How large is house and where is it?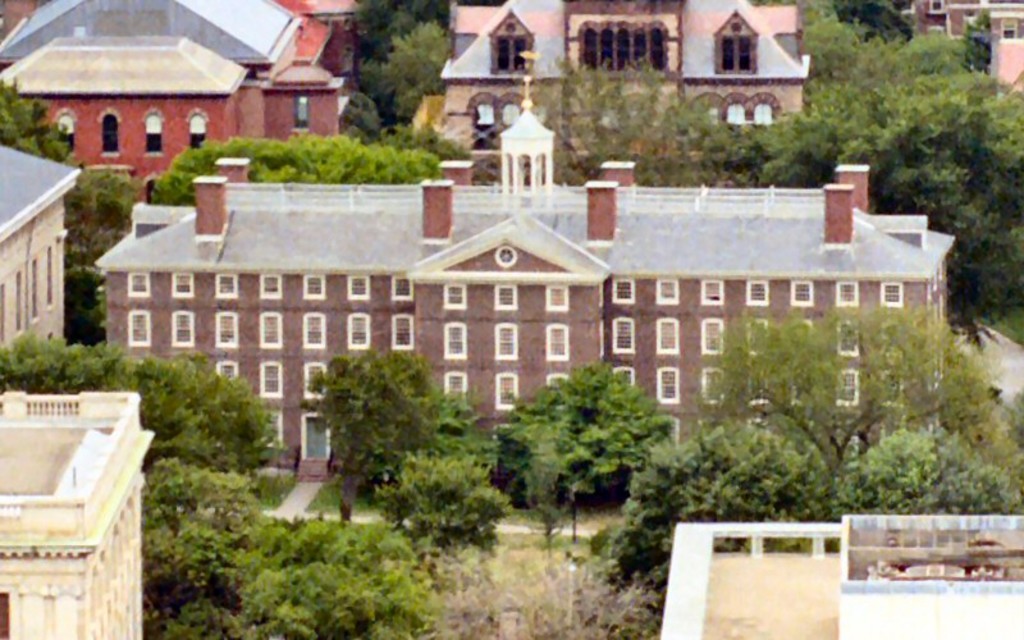
Bounding box: BBox(0, 44, 246, 200).
